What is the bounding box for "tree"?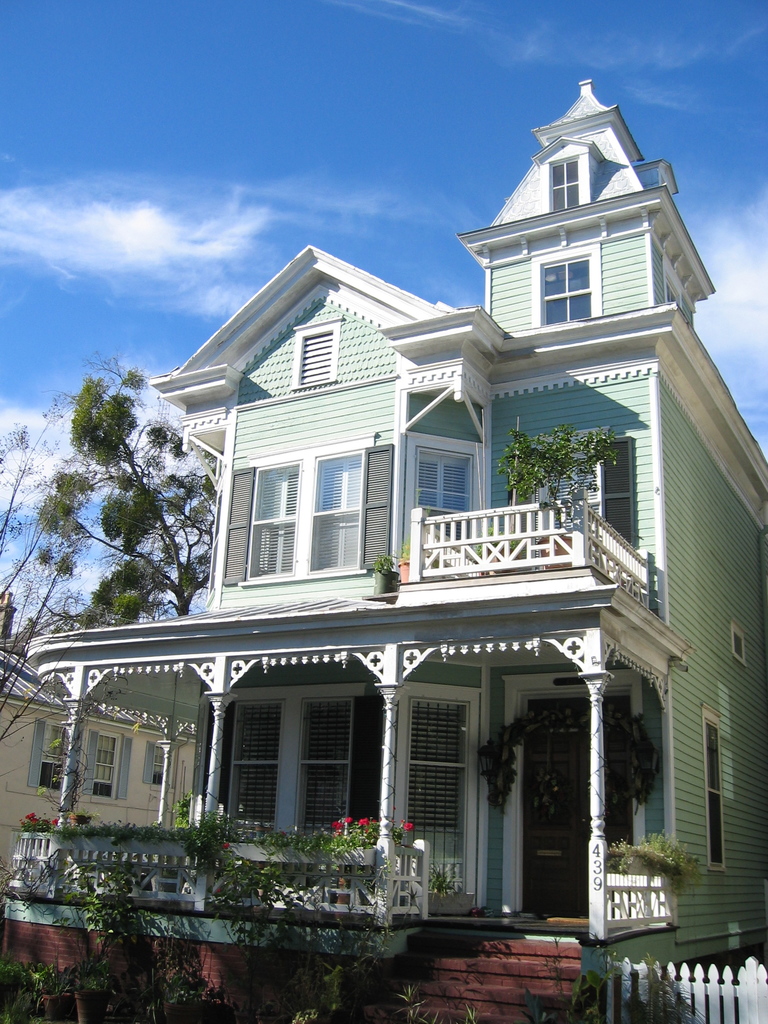
l=490, t=412, r=627, b=541.
